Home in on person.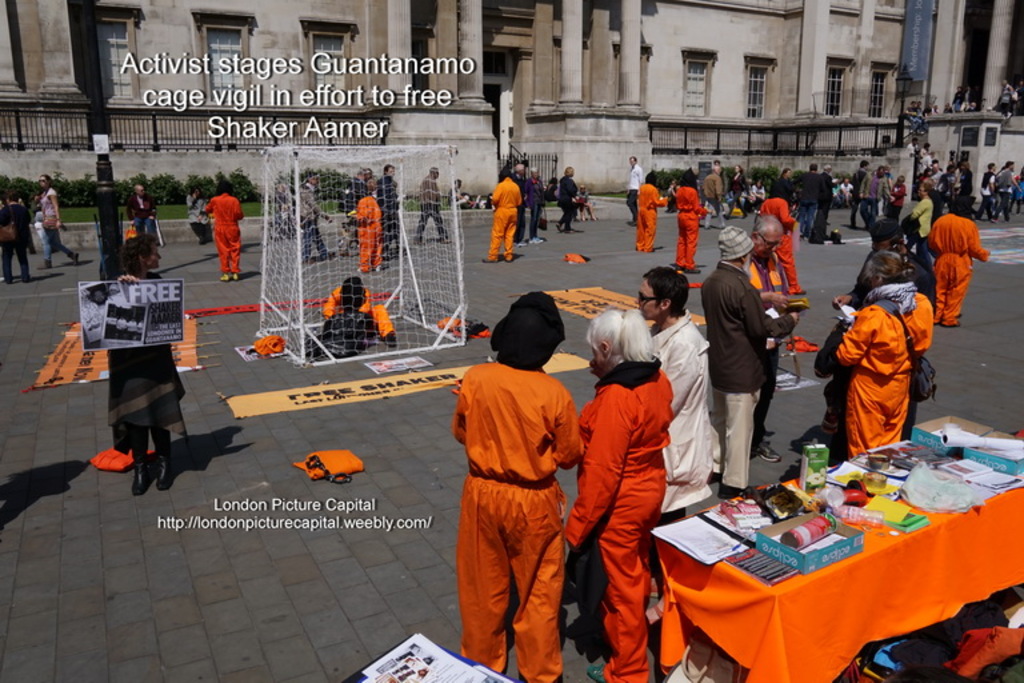
Homed in at left=701, top=227, right=803, bottom=498.
